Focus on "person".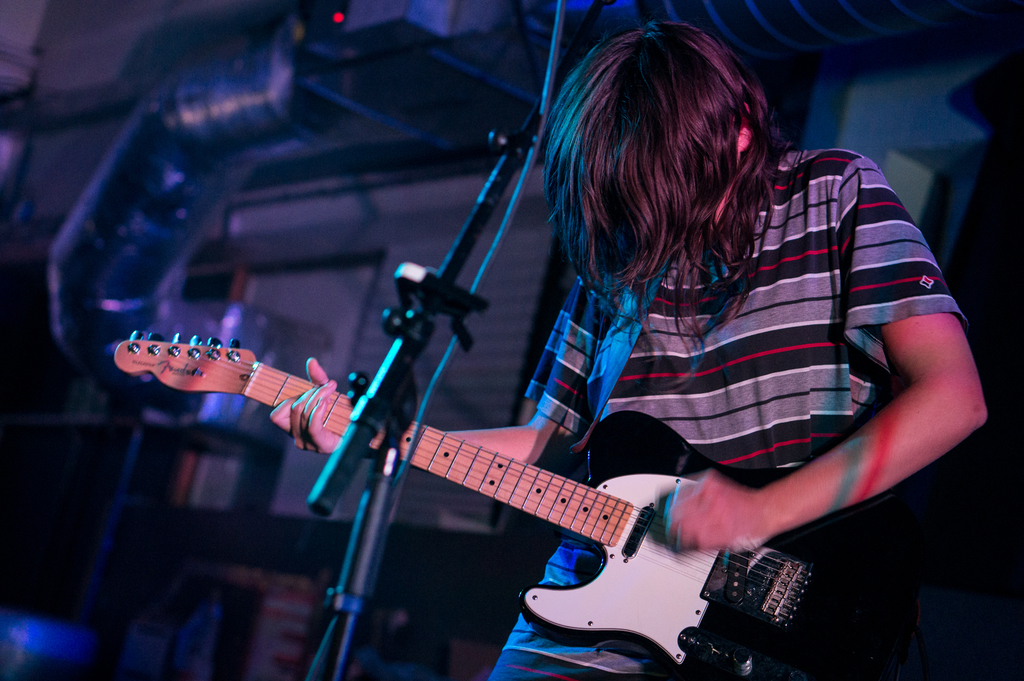
Focused at {"left": 267, "top": 35, "right": 923, "bottom": 669}.
